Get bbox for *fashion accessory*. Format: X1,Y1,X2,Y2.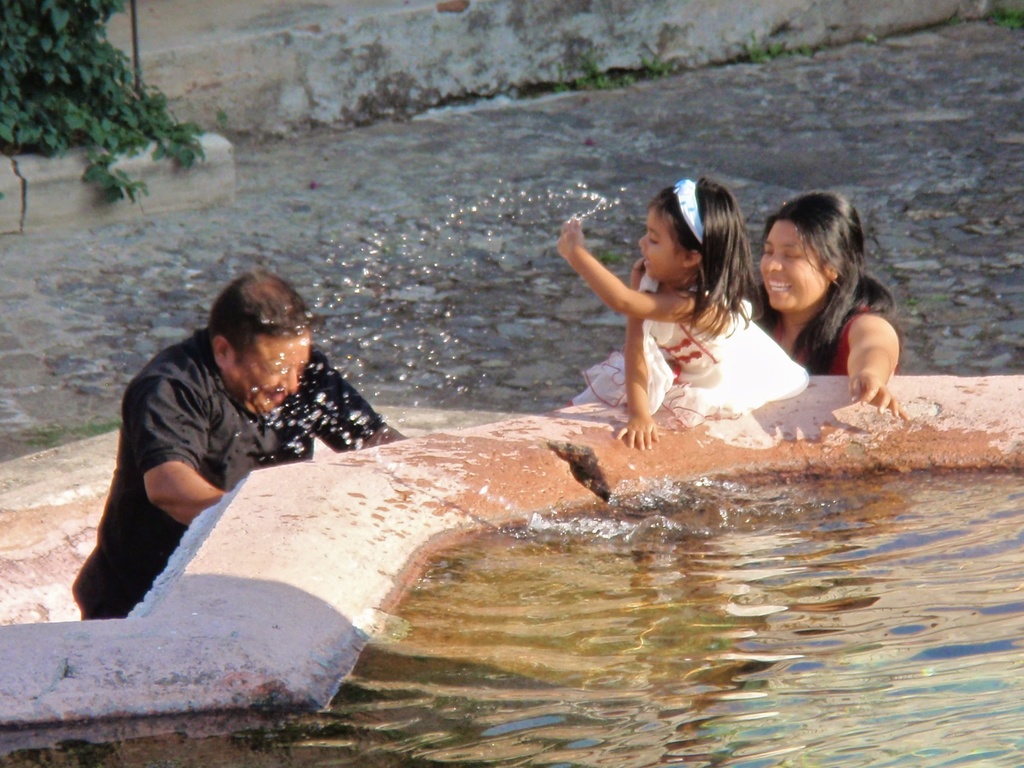
671,179,703,249.
